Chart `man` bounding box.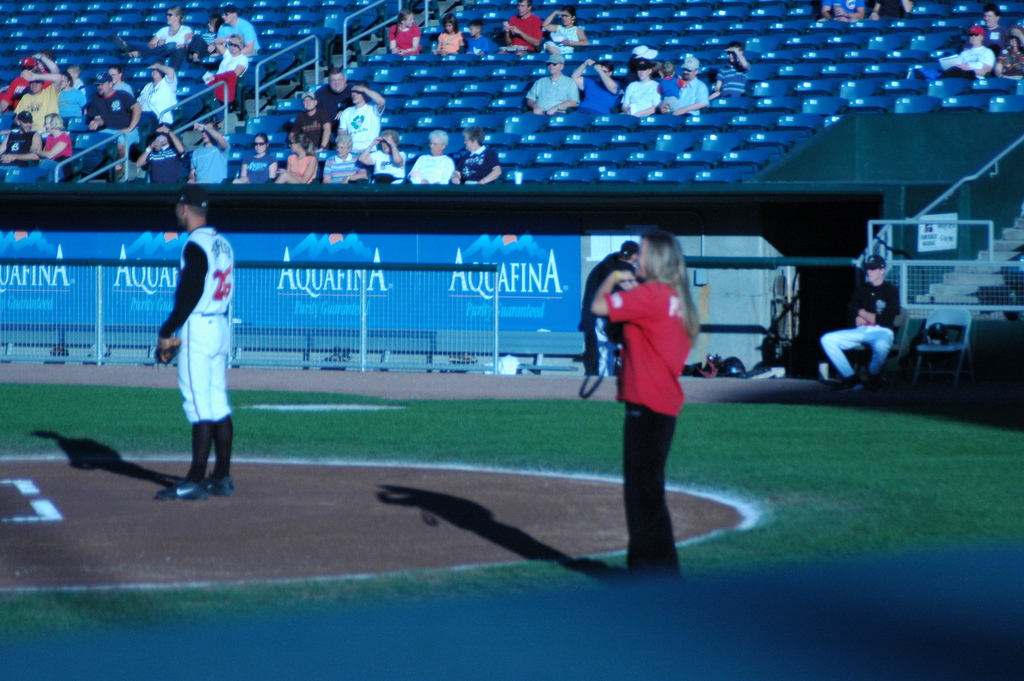
Charted: bbox=(10, 70, 61, 130).
